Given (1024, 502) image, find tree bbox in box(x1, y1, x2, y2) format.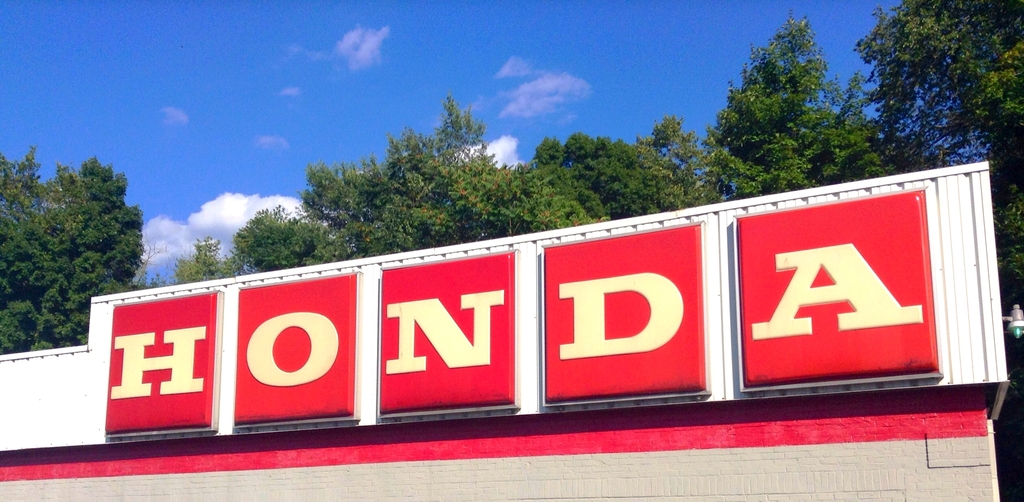
box(174, 237, 244, 284).
